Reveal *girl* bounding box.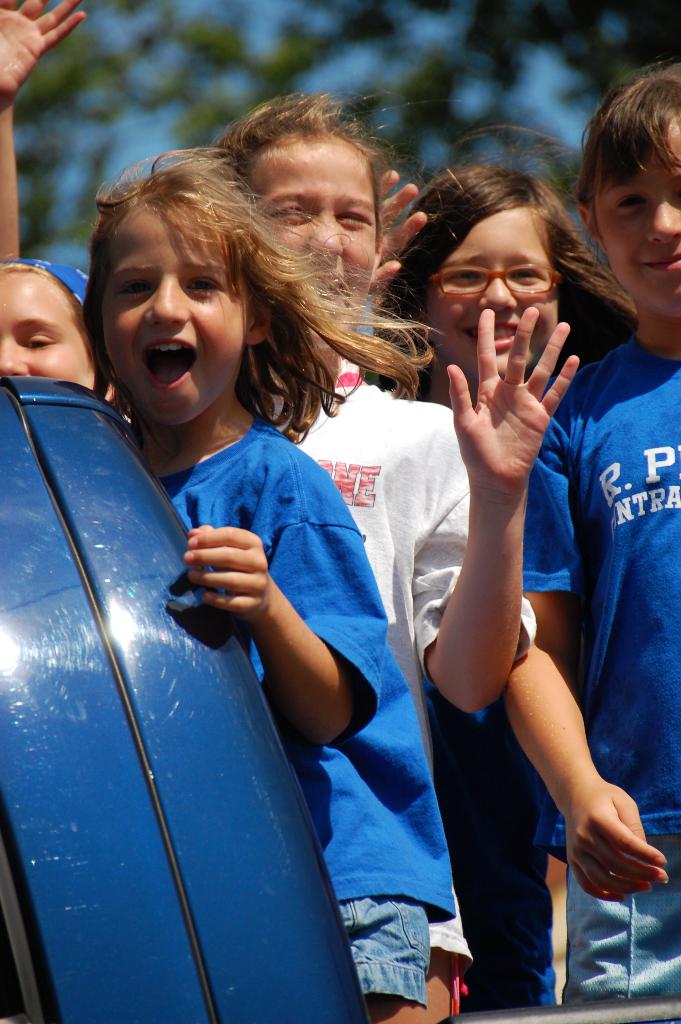
Revealed: detection(83, 145, 442, 1023).
